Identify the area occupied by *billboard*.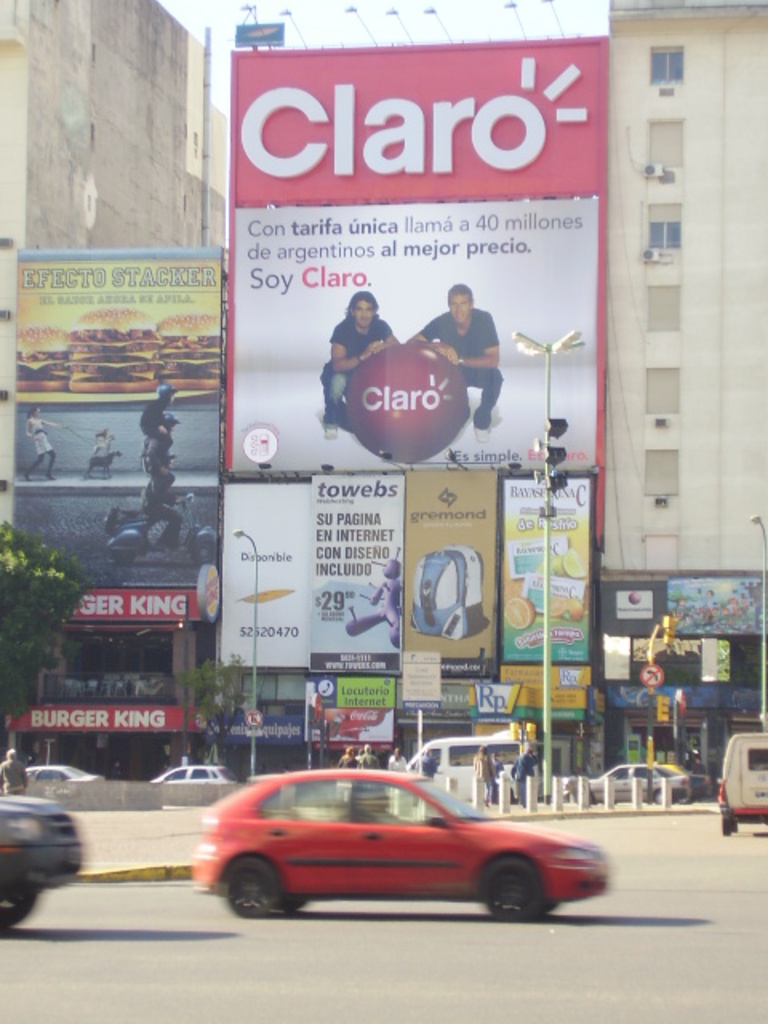
Area: box(213, 469, 320, 672).
